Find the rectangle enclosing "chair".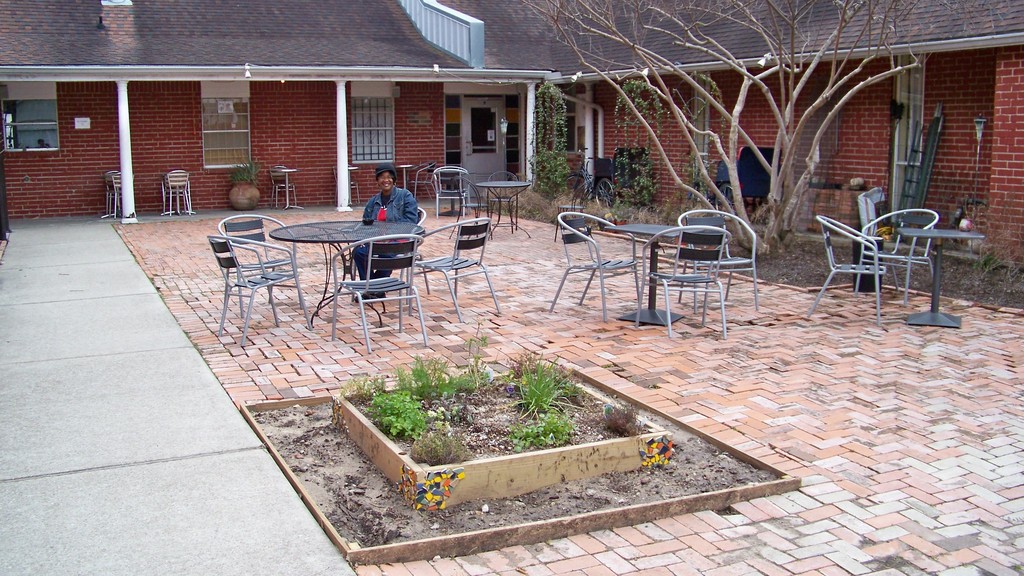
[325,233,430,351].
